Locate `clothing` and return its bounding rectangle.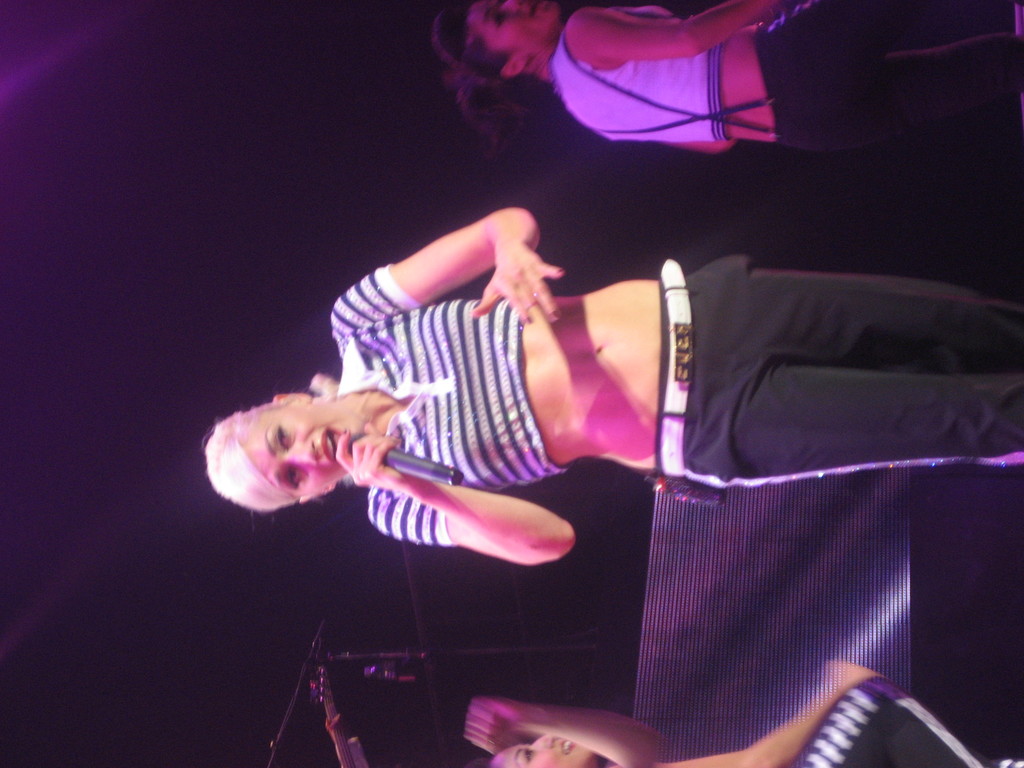
[797, 676, 980, 767].
